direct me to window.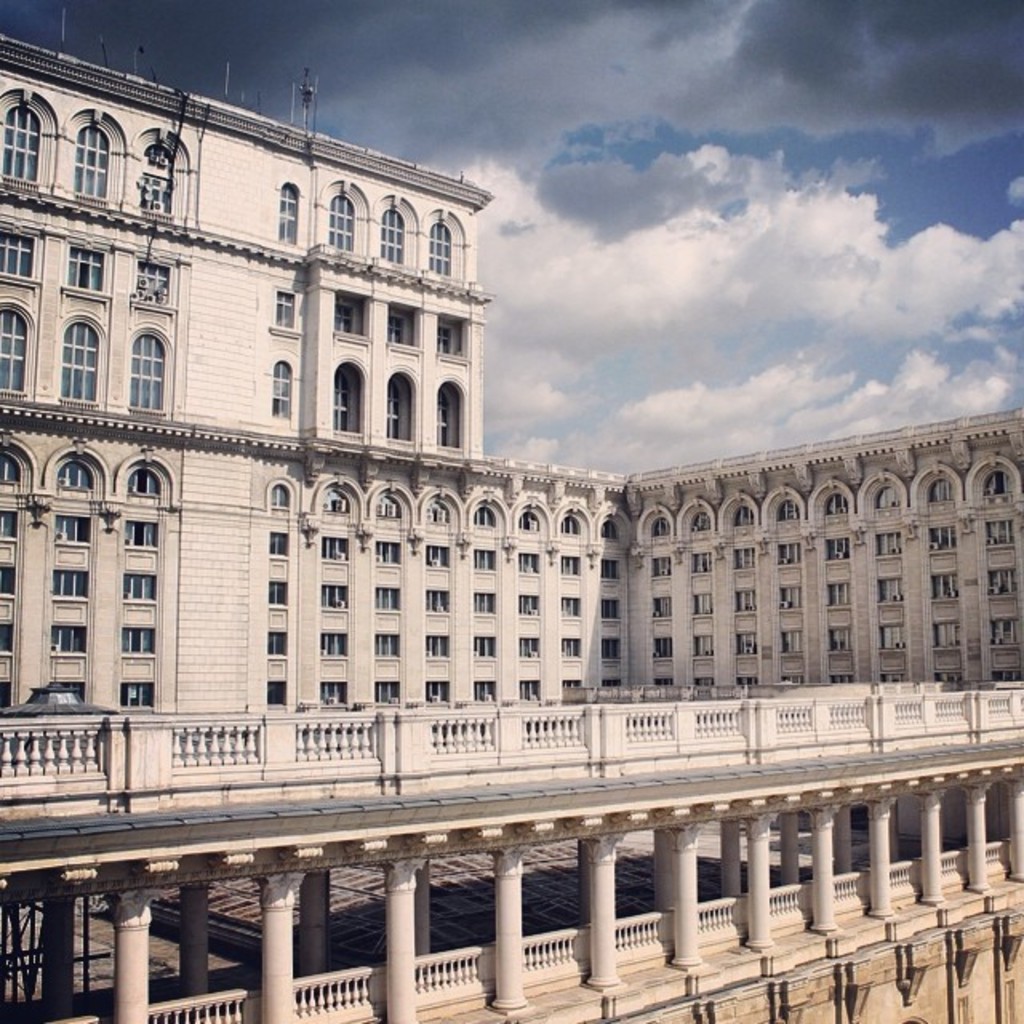
Direction: x1=989, y1=570, x2=1010, y2=589.
